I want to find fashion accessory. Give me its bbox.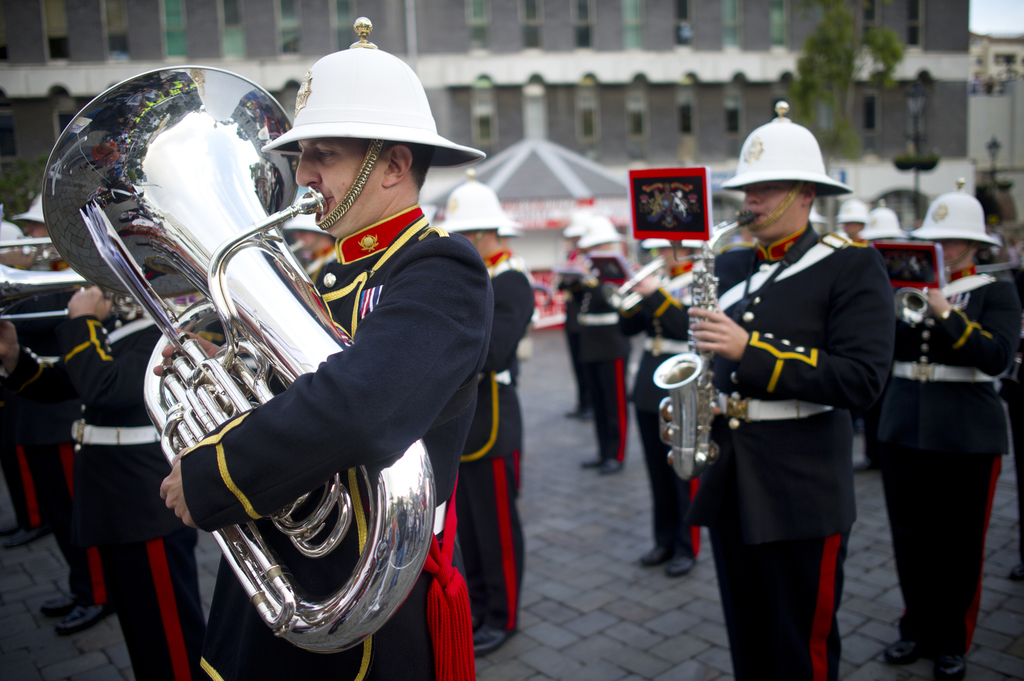
79:284:87:294.
